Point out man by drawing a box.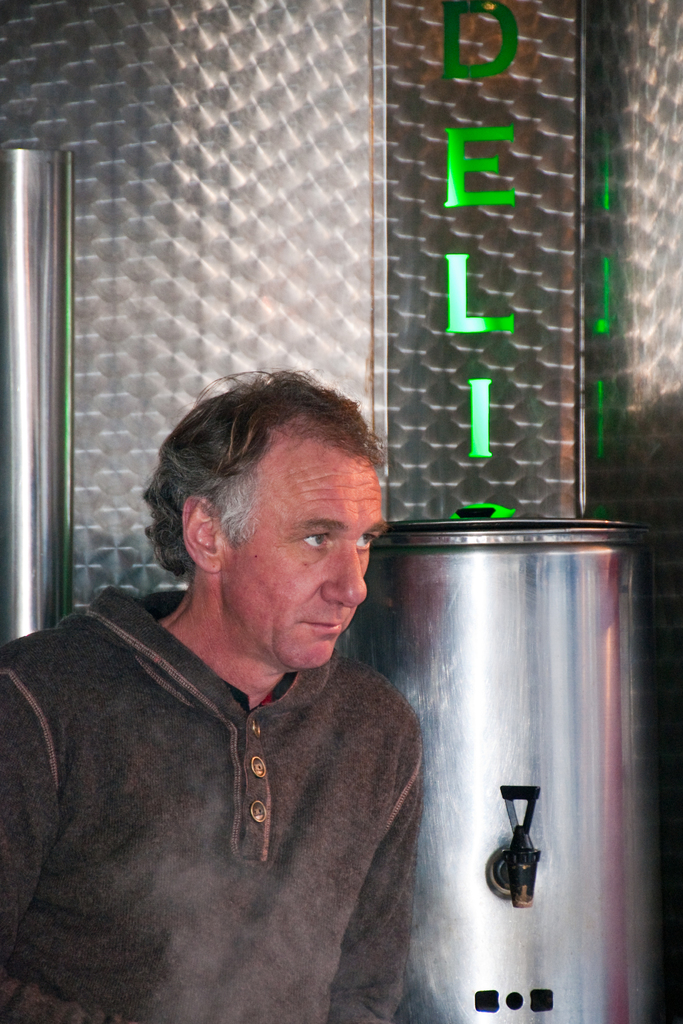
box=[0, 357, 427, 1023].
